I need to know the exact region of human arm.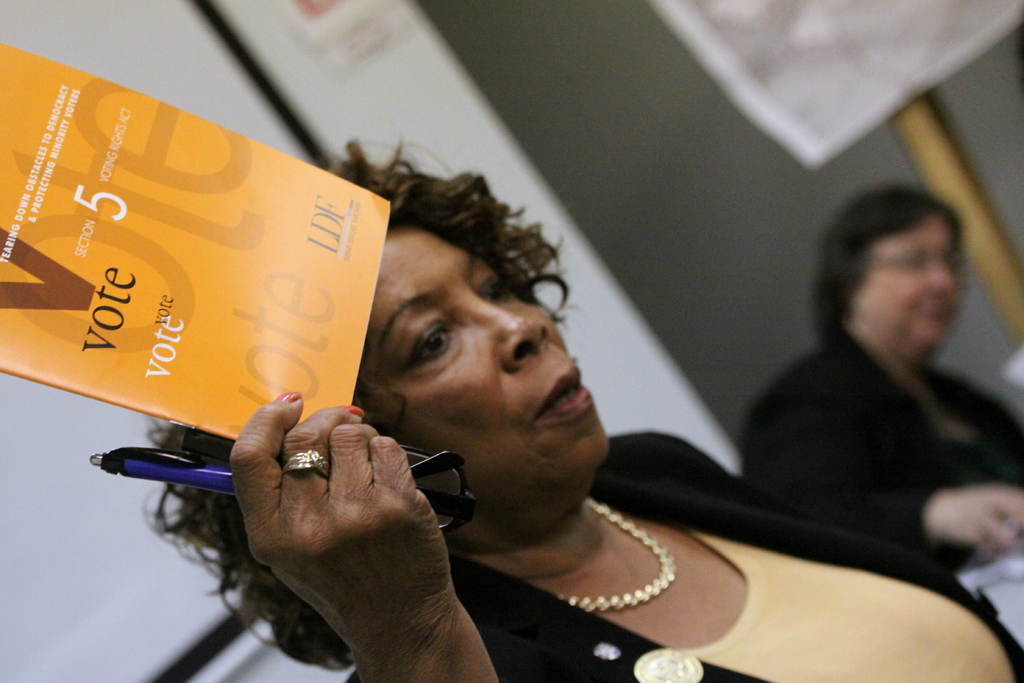
Region: <box>324,407,493,682</box>.
